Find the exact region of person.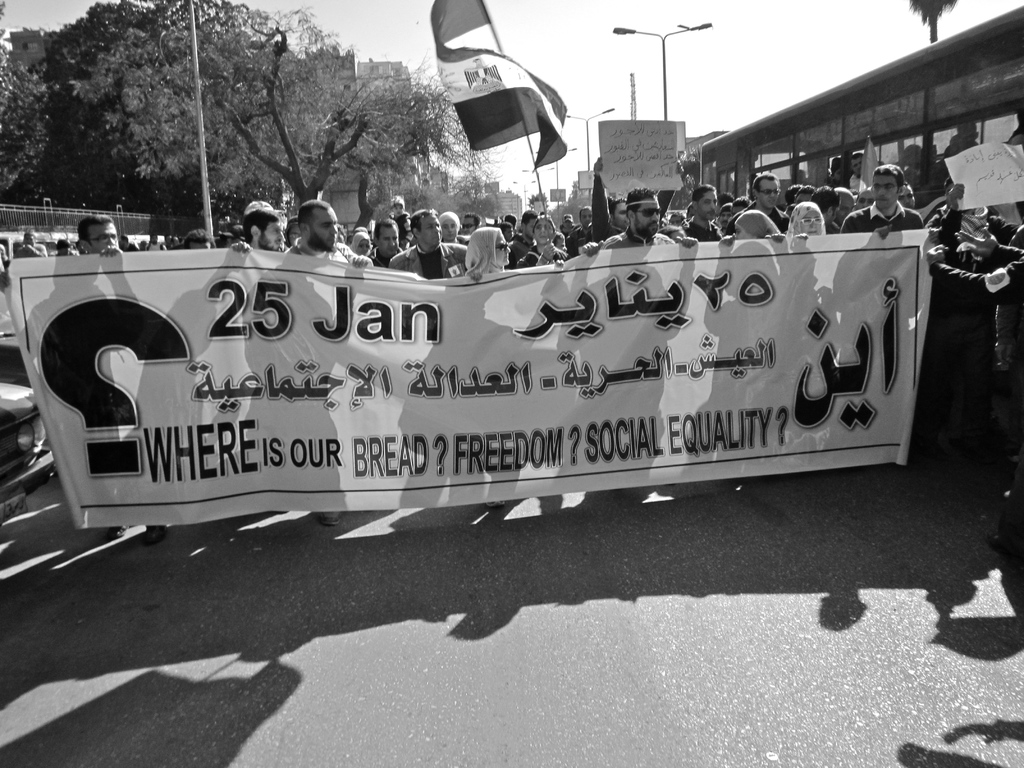
Exact region: region(119, 230, 144, 255).
